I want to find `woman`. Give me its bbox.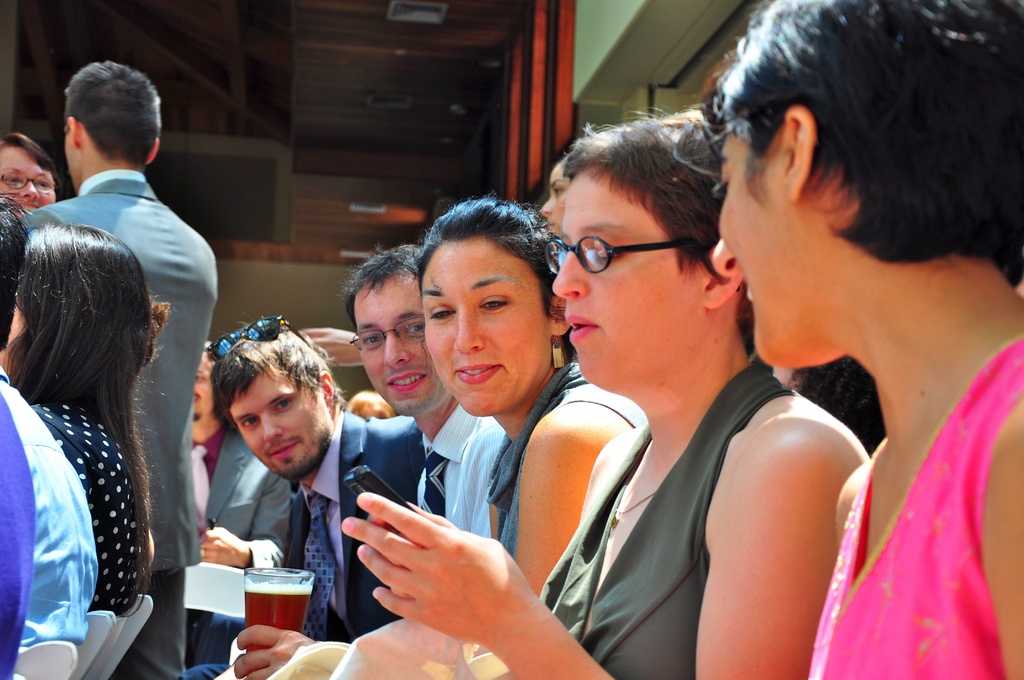
pyautogui.locateOnScreen(341, 108, 863, 679).
